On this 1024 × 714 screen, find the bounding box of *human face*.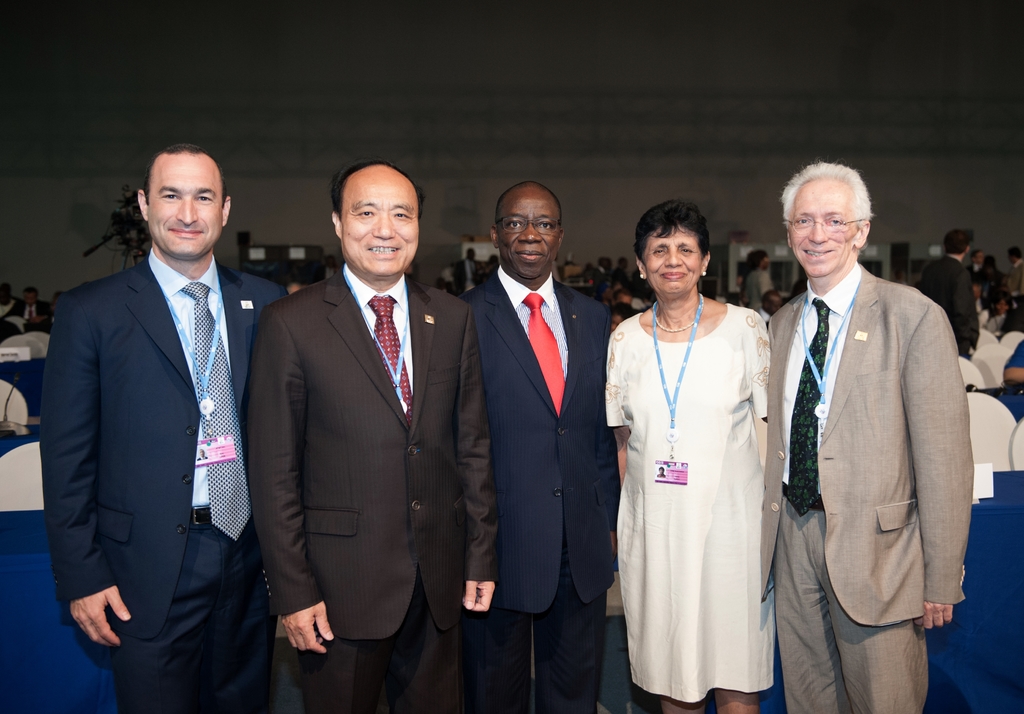
Bounding box: Rect(791, 185, 856, 278).
